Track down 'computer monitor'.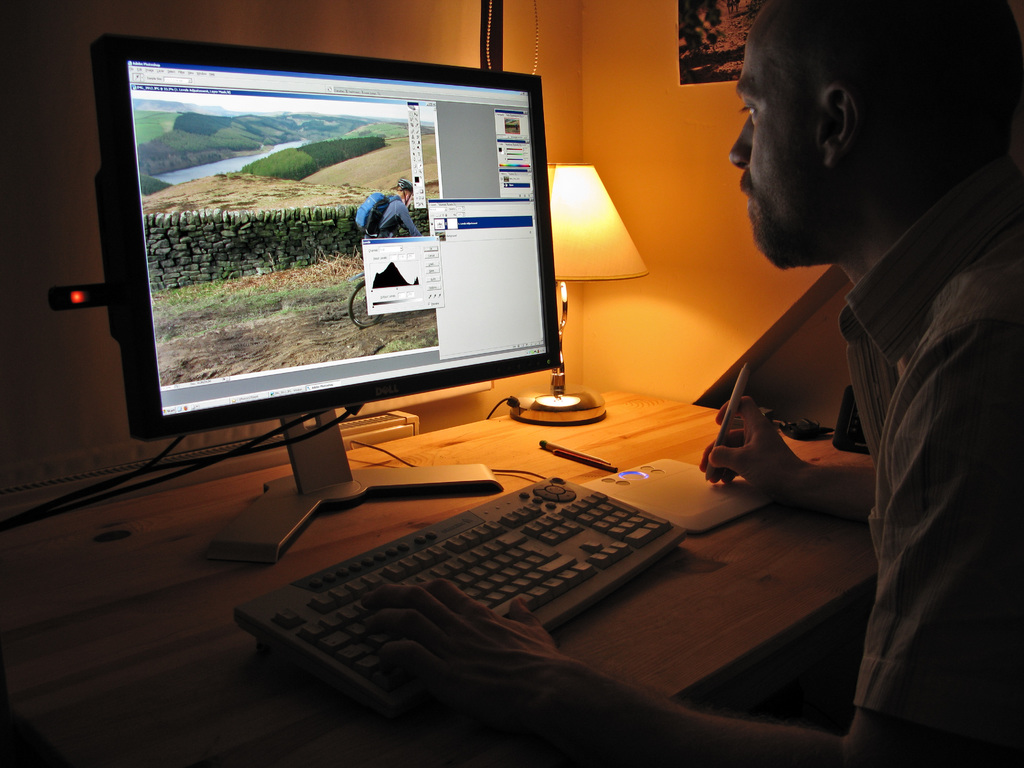
Tracked to crop(79, 41, 585, 493).
